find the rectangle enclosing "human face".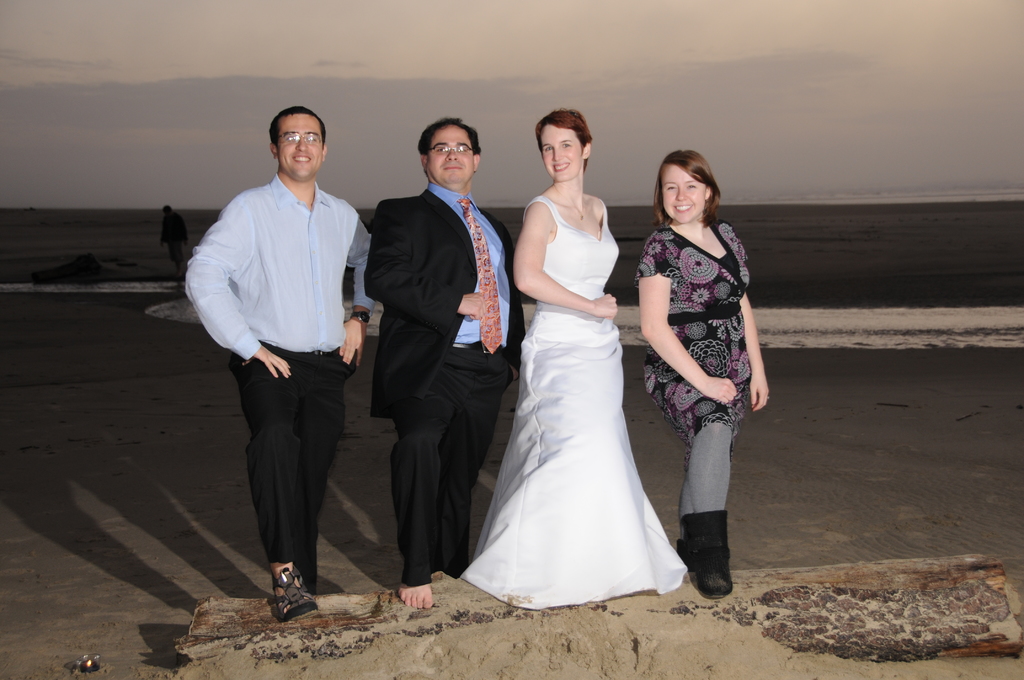
detection(543, 125, 584, 185).
